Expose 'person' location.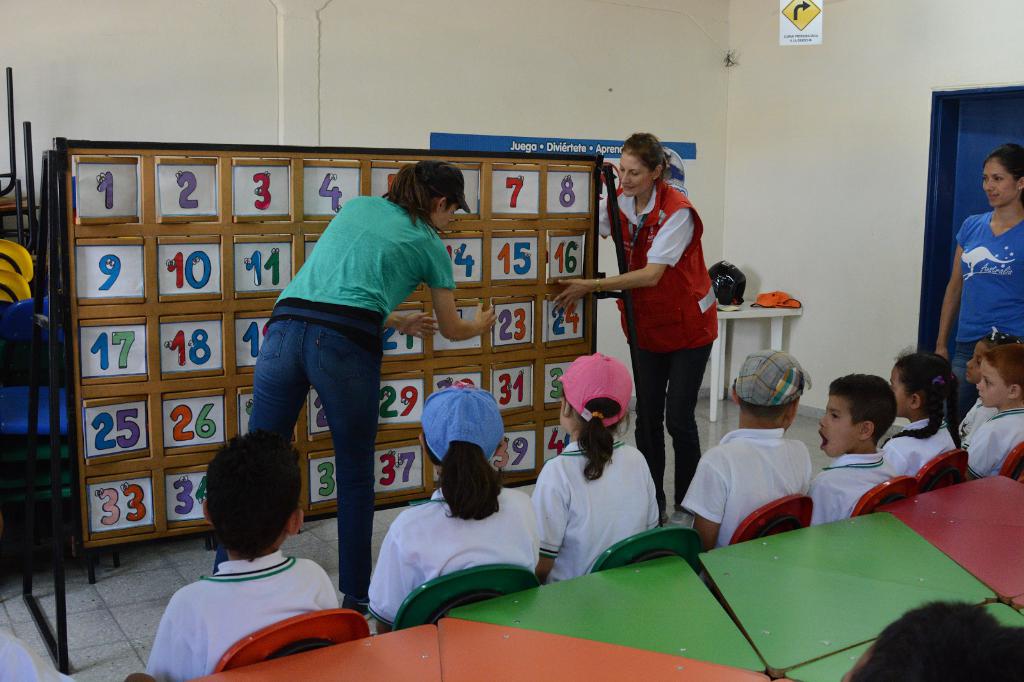
Exposed at region(359, 388, 539, 631).
